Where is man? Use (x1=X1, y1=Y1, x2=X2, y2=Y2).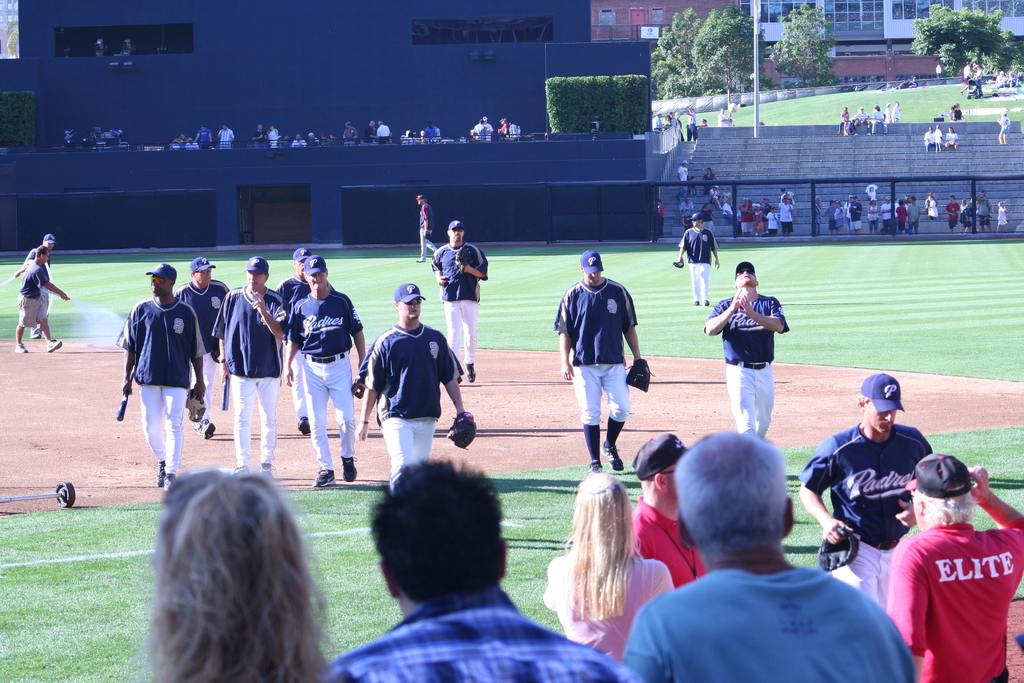
(x1=413, y1=128, x2=426, y2=144).
